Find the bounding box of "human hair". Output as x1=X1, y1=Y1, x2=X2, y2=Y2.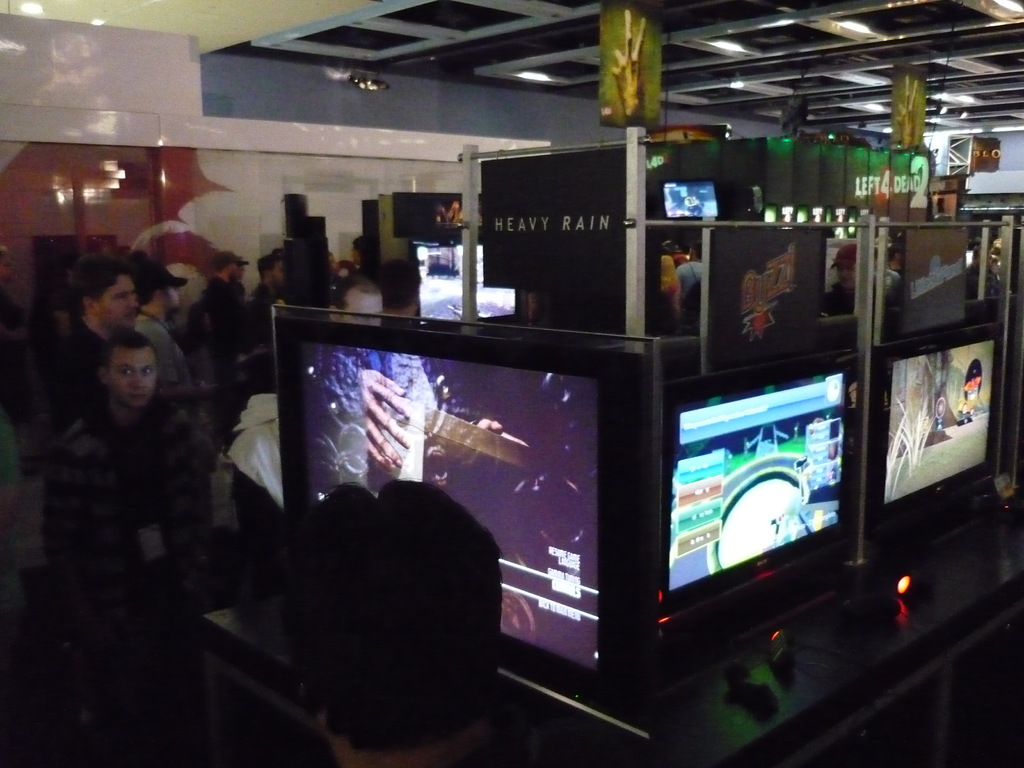
x1=218, y1=263, x2=233, y2=275.
